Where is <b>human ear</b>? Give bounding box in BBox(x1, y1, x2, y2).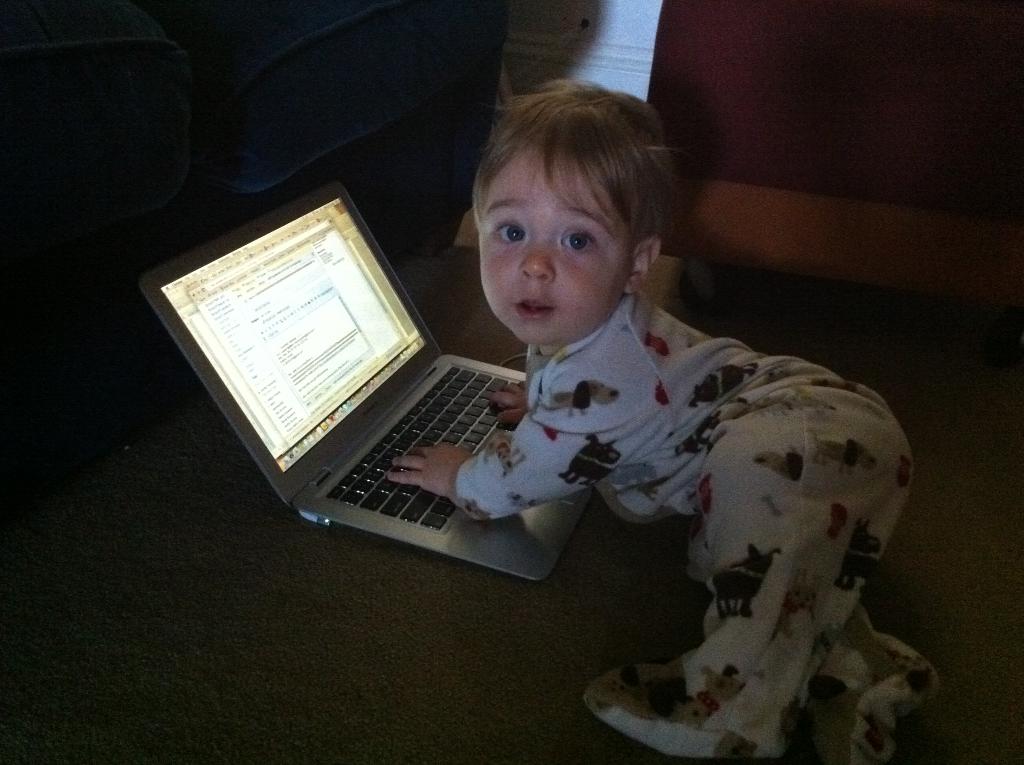
BBox(625, 238, 662, 296).
